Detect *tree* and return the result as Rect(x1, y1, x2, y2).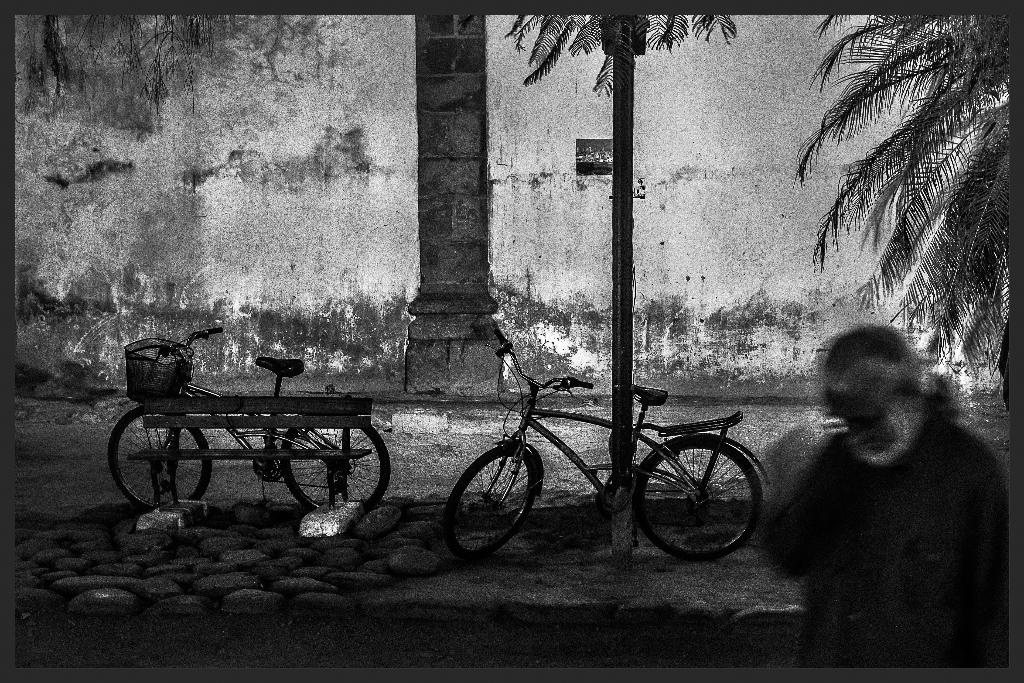
Rect(504, 15, 737, 95).
